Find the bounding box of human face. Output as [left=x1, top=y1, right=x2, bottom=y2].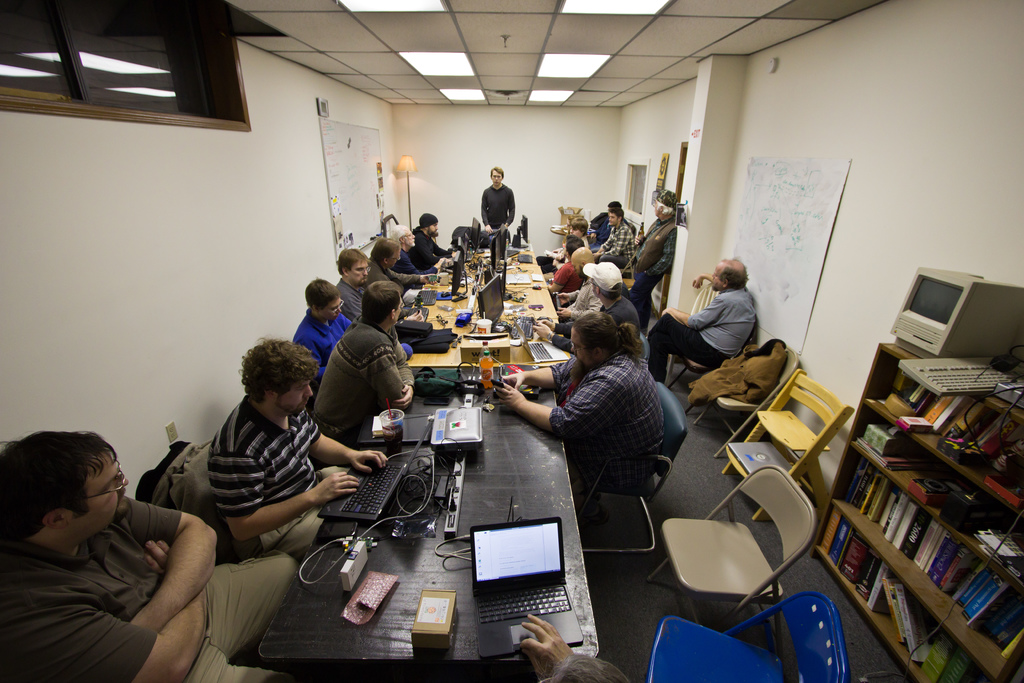
[left=609, top=210, right=620, bottom=227].
